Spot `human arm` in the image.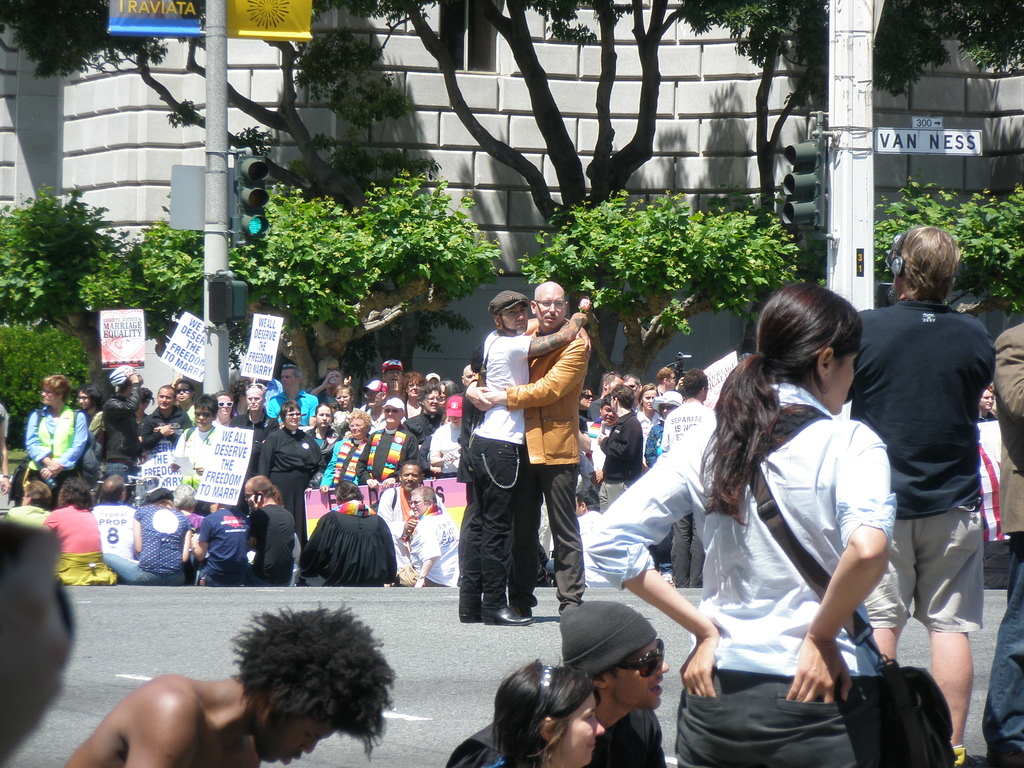
`human arm` found at (x1=594, y1=422, x2=644, y2=465).
